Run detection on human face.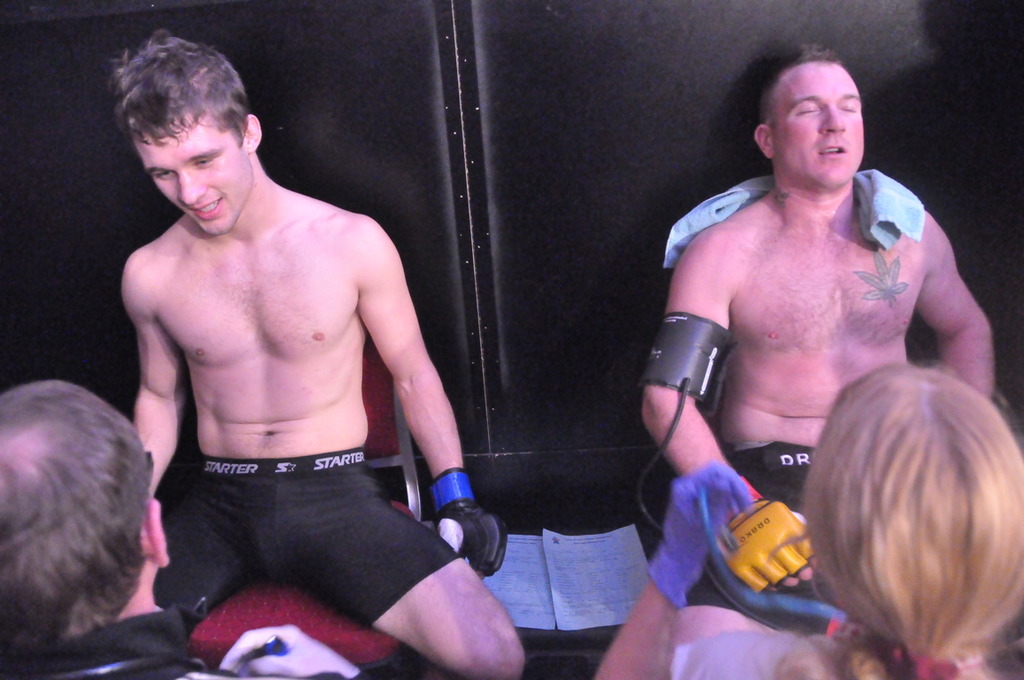
Result: 773 61 865 186.
